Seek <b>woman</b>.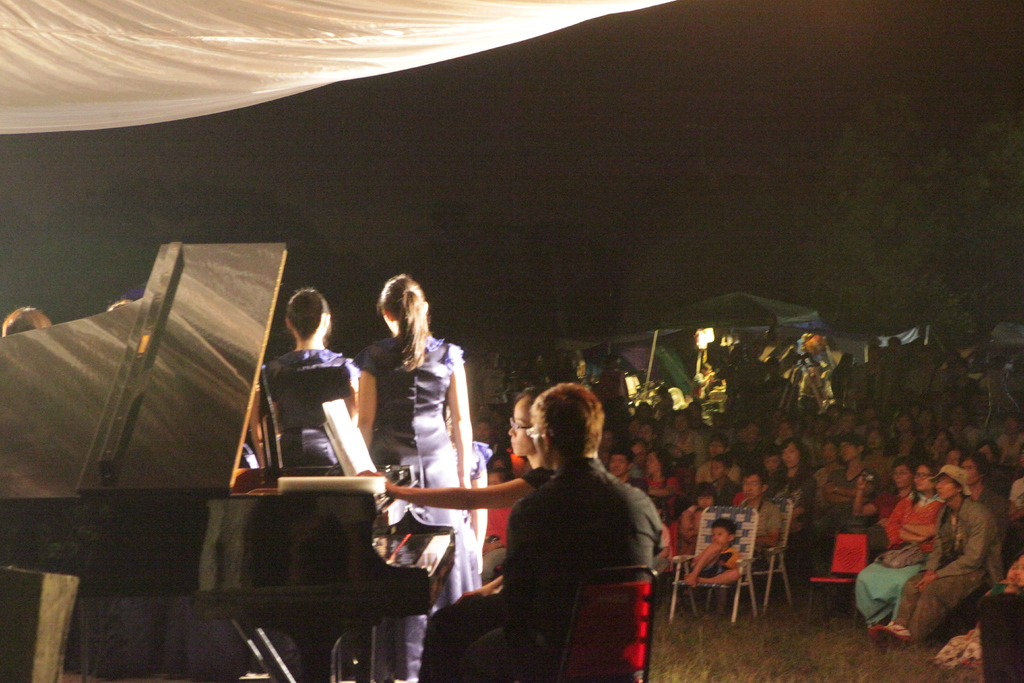
crop(244, 286, 358, 477).
